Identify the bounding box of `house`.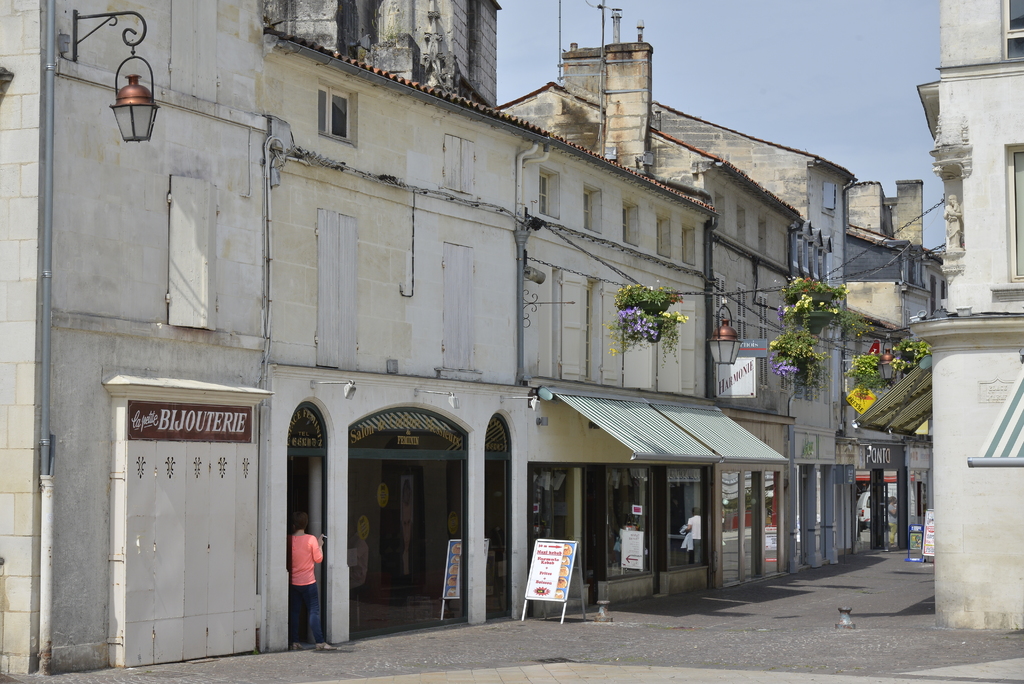
[left=494, top=4, right=797, bottom=586].
